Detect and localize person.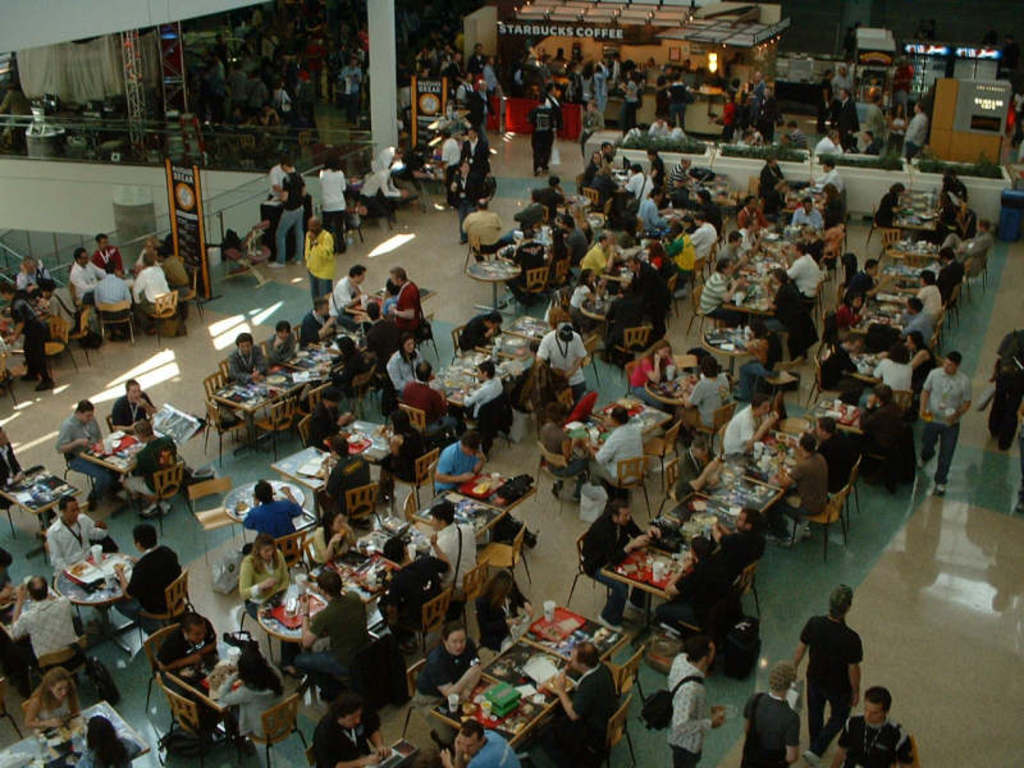
Localized at <box>109,379,161,436</box>.
